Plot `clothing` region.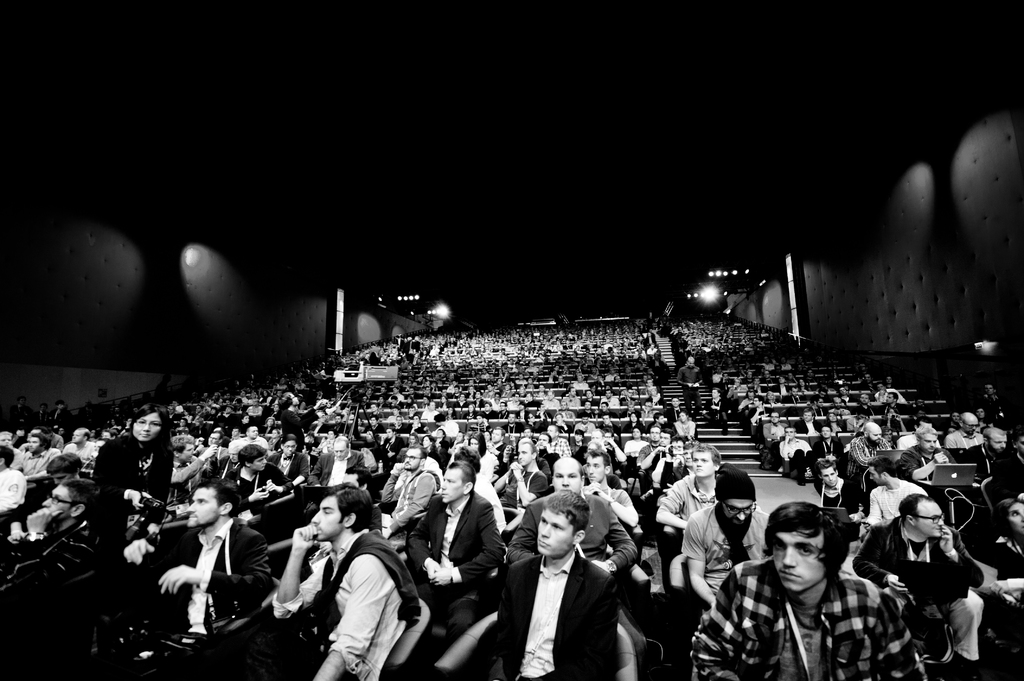
Plotted at box(284, 517, 421, 675).
